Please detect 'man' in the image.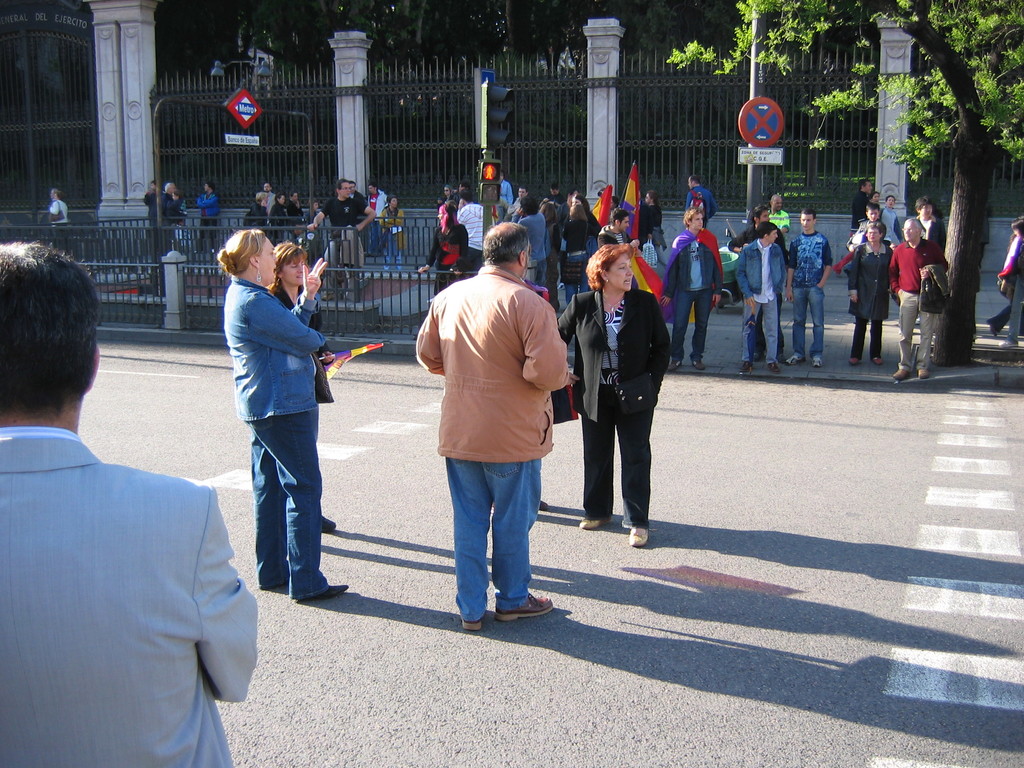
rect(411, 219, 563, 636).
